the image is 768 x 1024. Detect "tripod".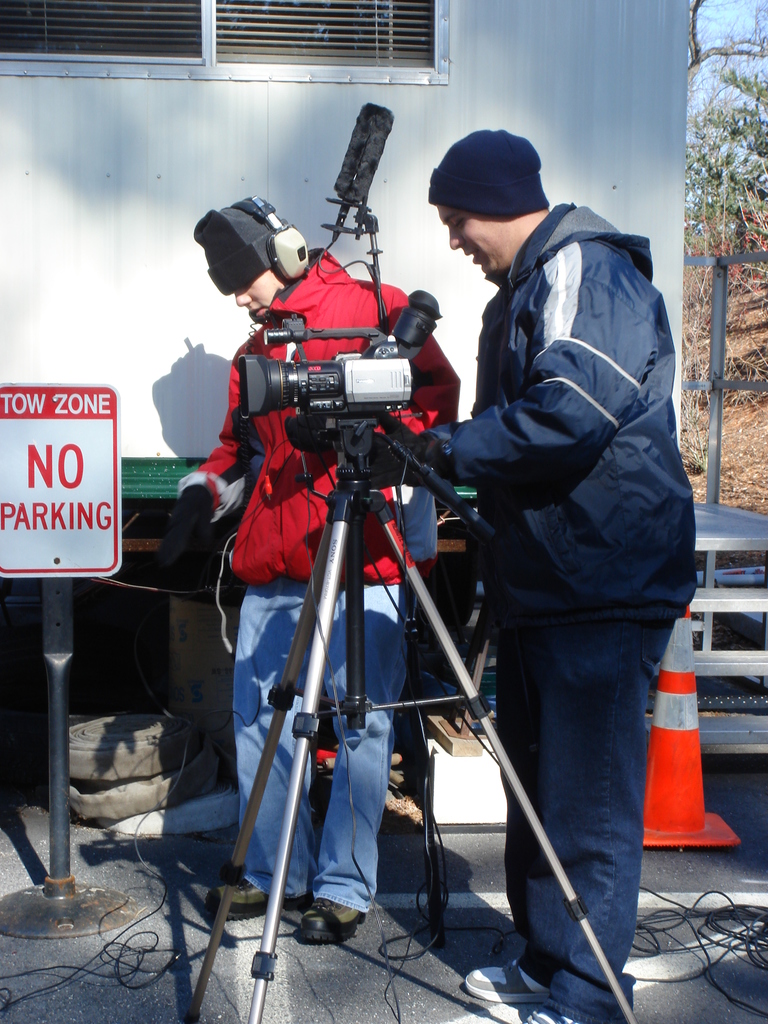
Detection: 182:420:639:1023.
